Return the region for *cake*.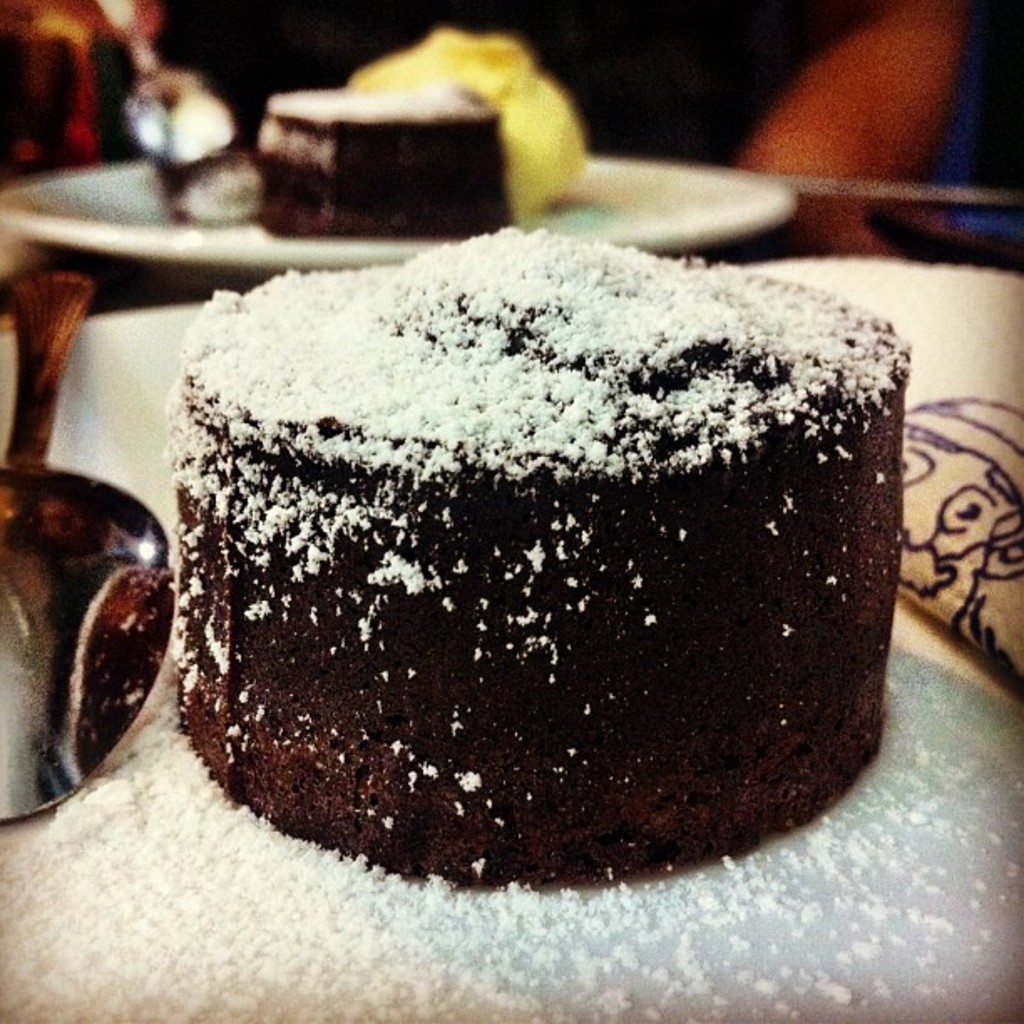
(left=177, top=224, right=915, bottom=885).
